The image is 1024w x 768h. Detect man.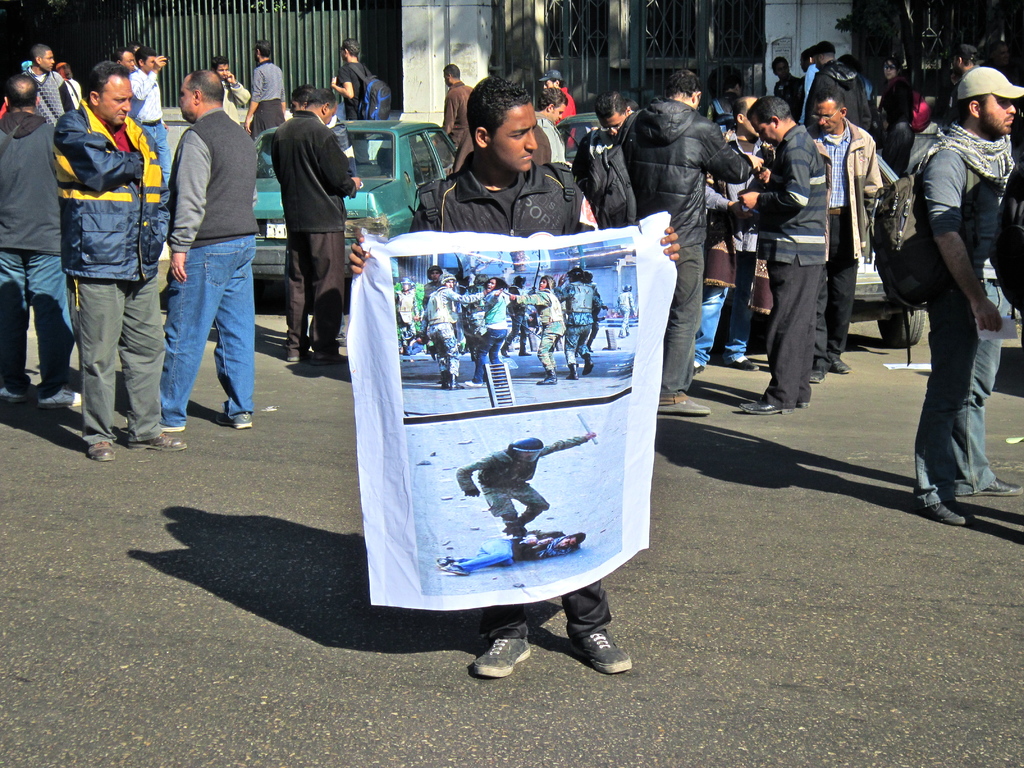
Detection: (x1=420, y1=271, x2=487, y2=384).
